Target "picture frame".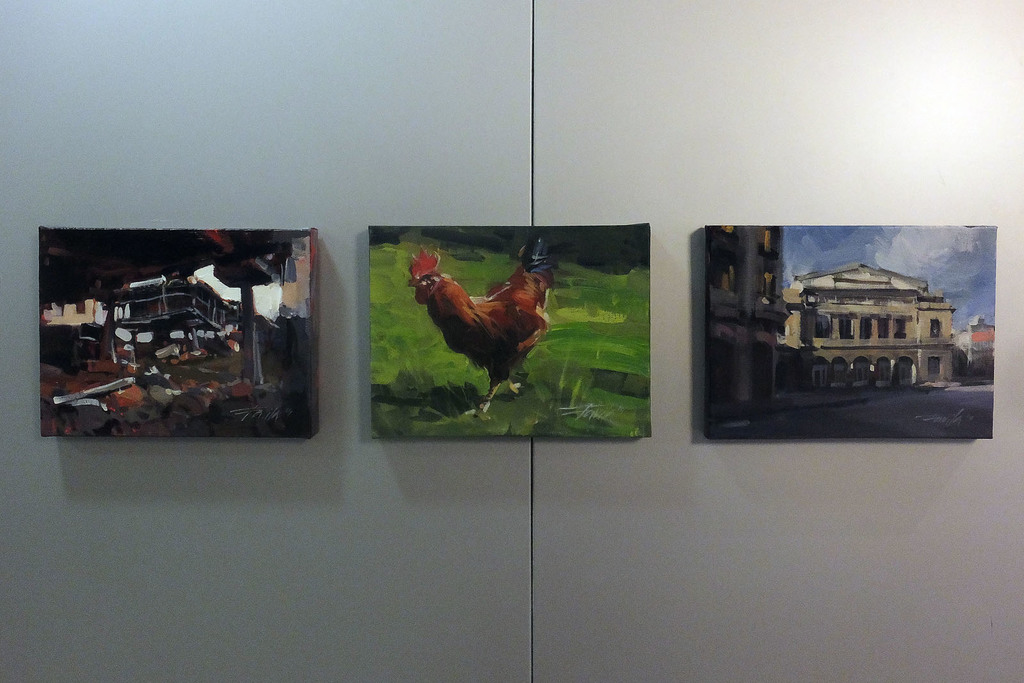
Target region: 365,230,645,436.
